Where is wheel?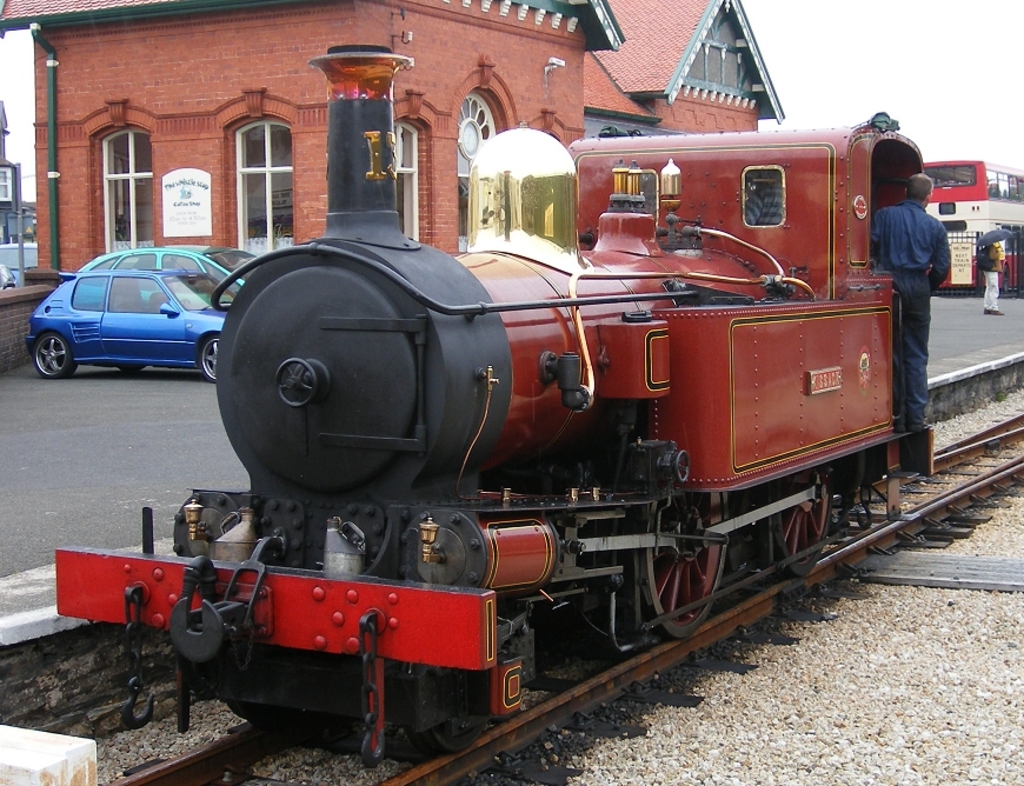
bbox=(31, 328, 80, 378).
